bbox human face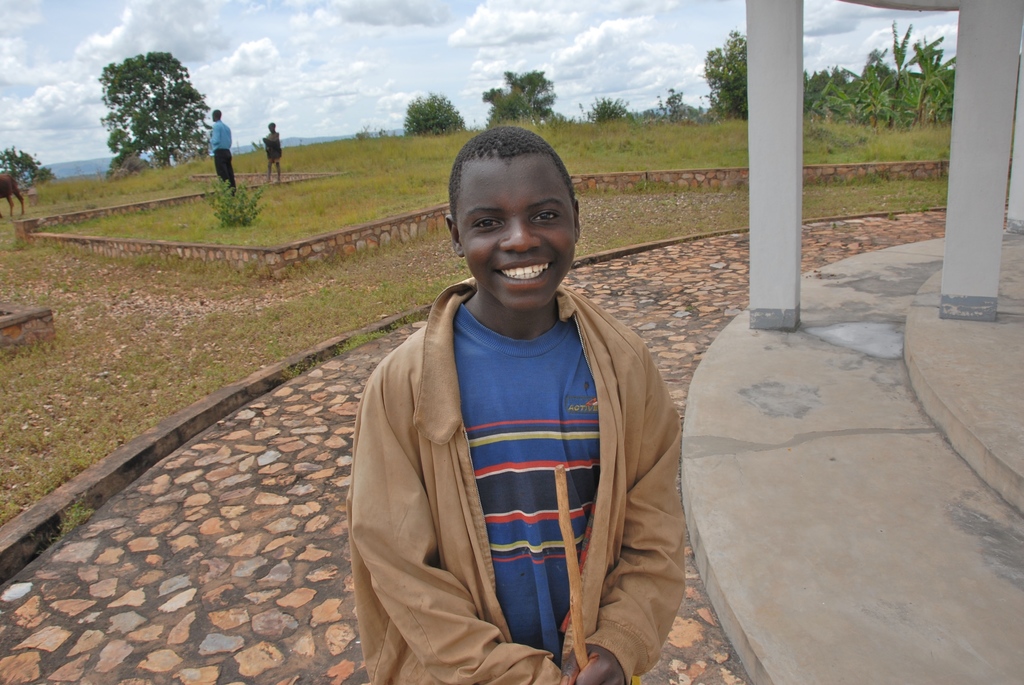
<box>456,155,577,310</box>
